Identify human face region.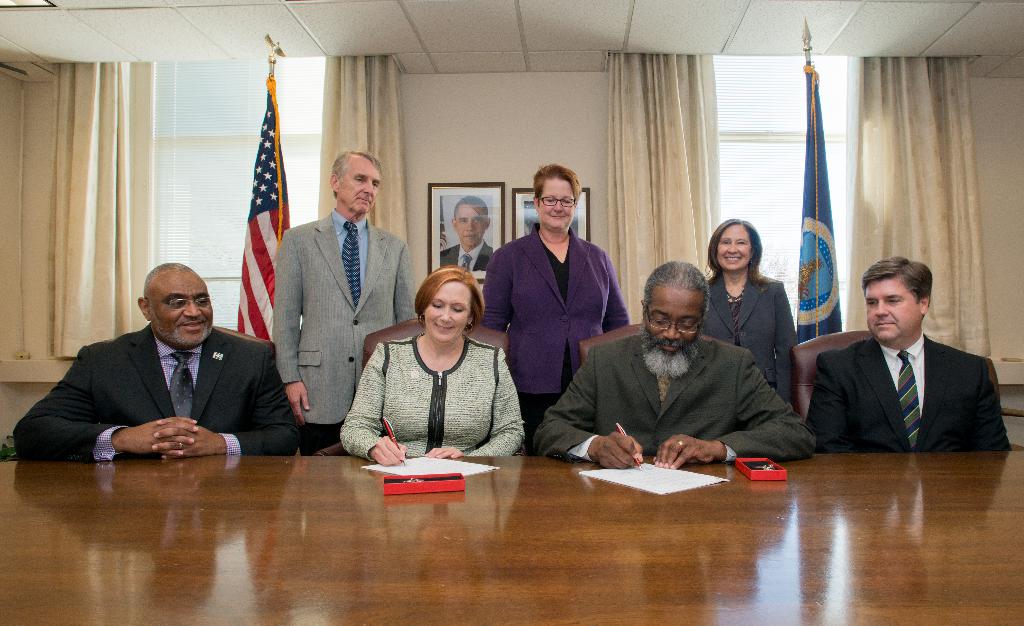
Region: bbox=(862, 275, 924, 347).
